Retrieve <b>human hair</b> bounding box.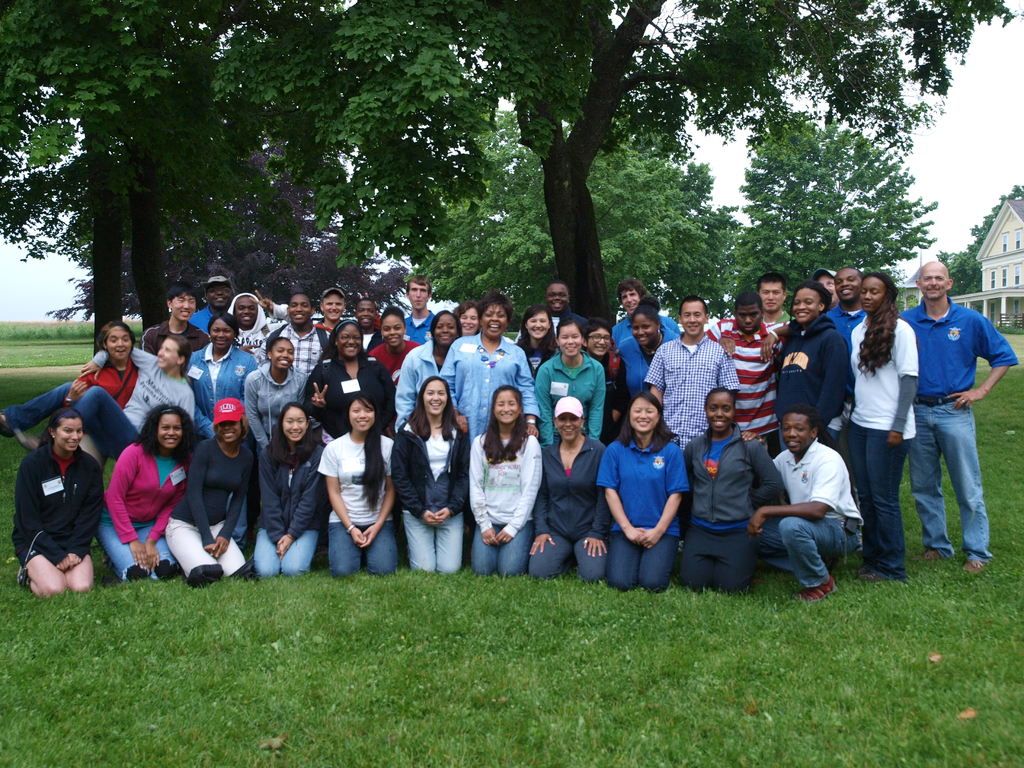
Bounding box: <region>516, 305, 561, 364</region>.
